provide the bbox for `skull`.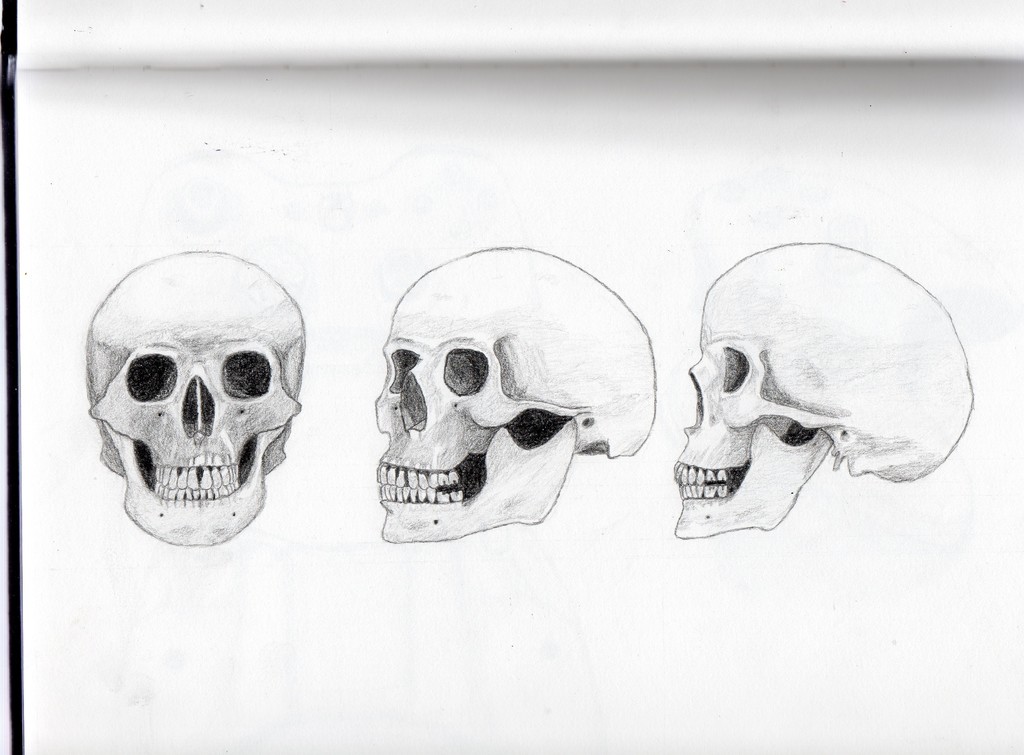
bbox=(378, 250, 658, 545).
